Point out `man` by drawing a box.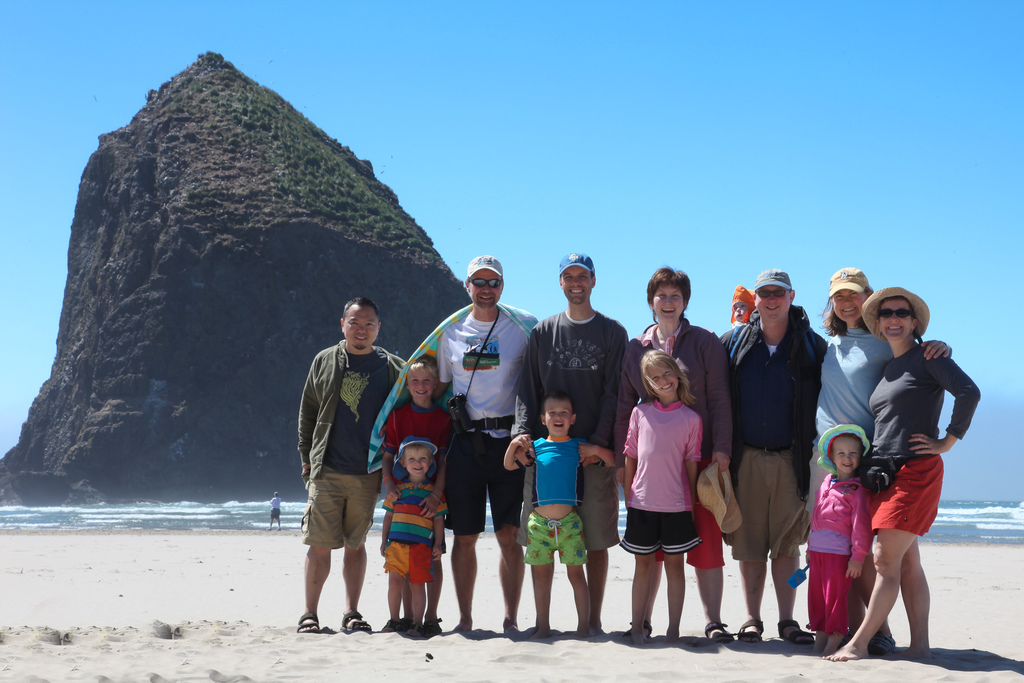
pyautogui.locateOnScreen(286, 304, 381, 647).
